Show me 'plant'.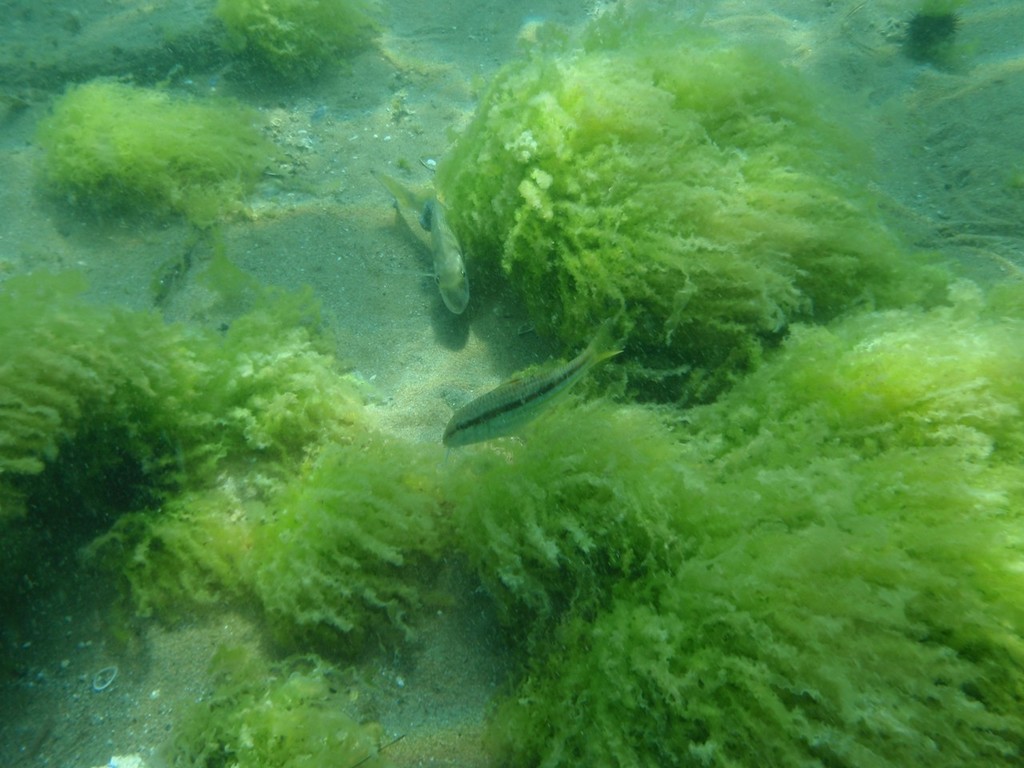
'plant' is here: bbox(903, 0, 954, 65).
